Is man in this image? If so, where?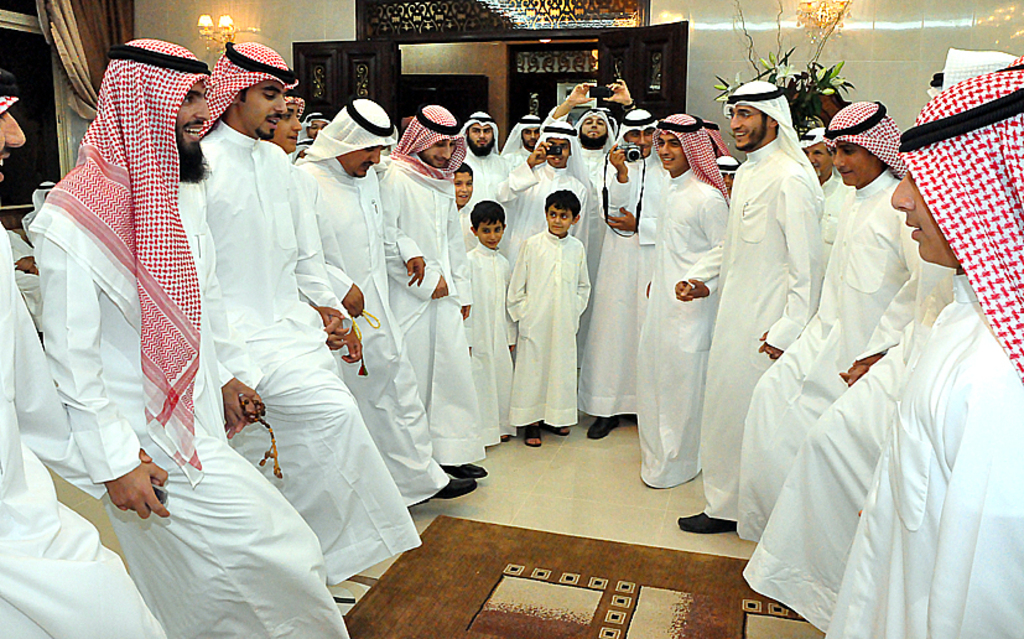
Yes, at detection(203, 42, 431, 583).
